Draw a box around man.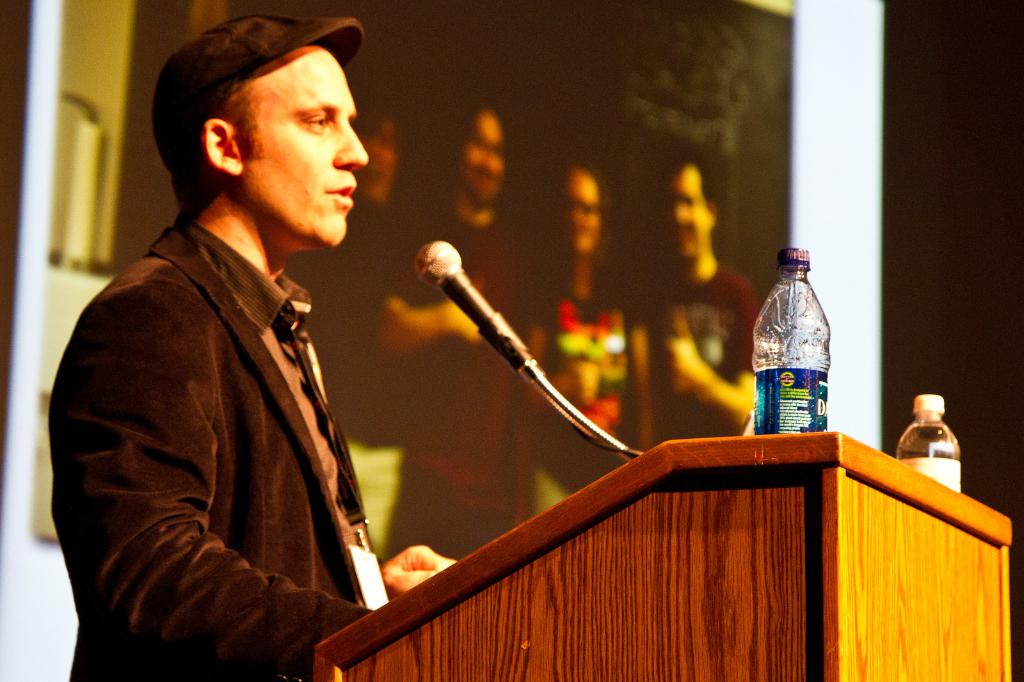
[x1=291, y1=104, x2=408, y2=553].
